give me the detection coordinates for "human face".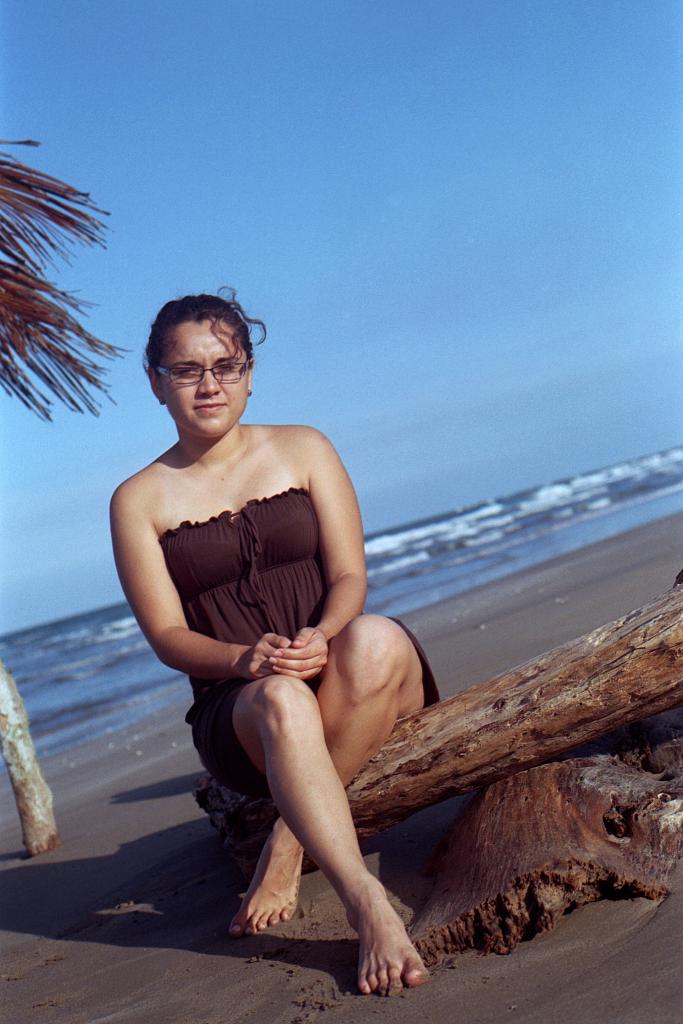
<box>160,316,245,436</box>.
